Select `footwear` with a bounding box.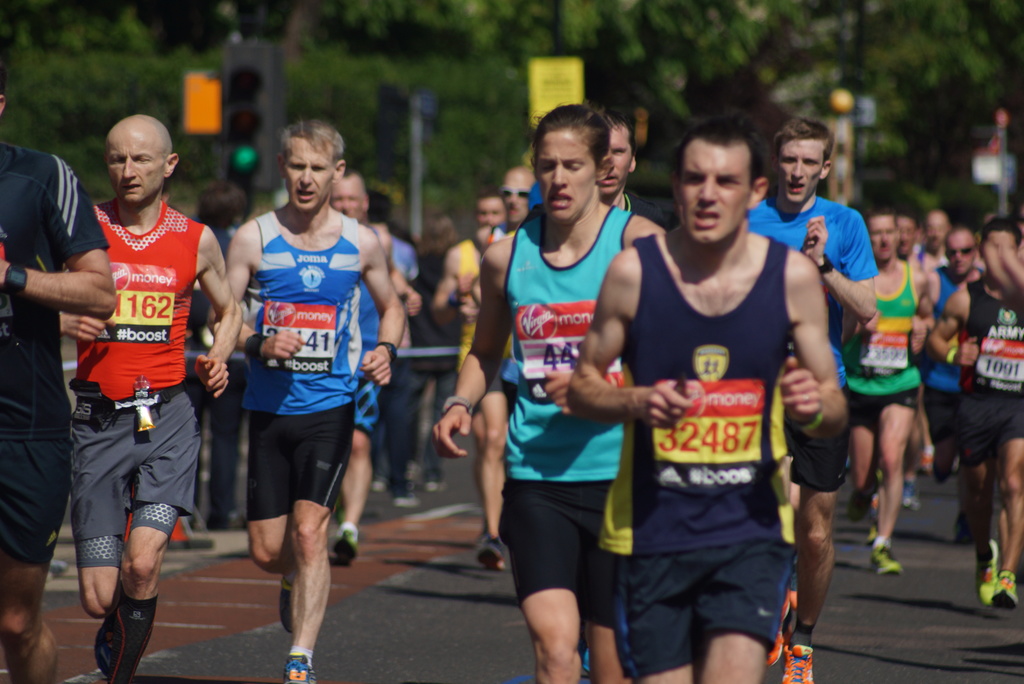
bbox=[282, 651, 328, 683].
